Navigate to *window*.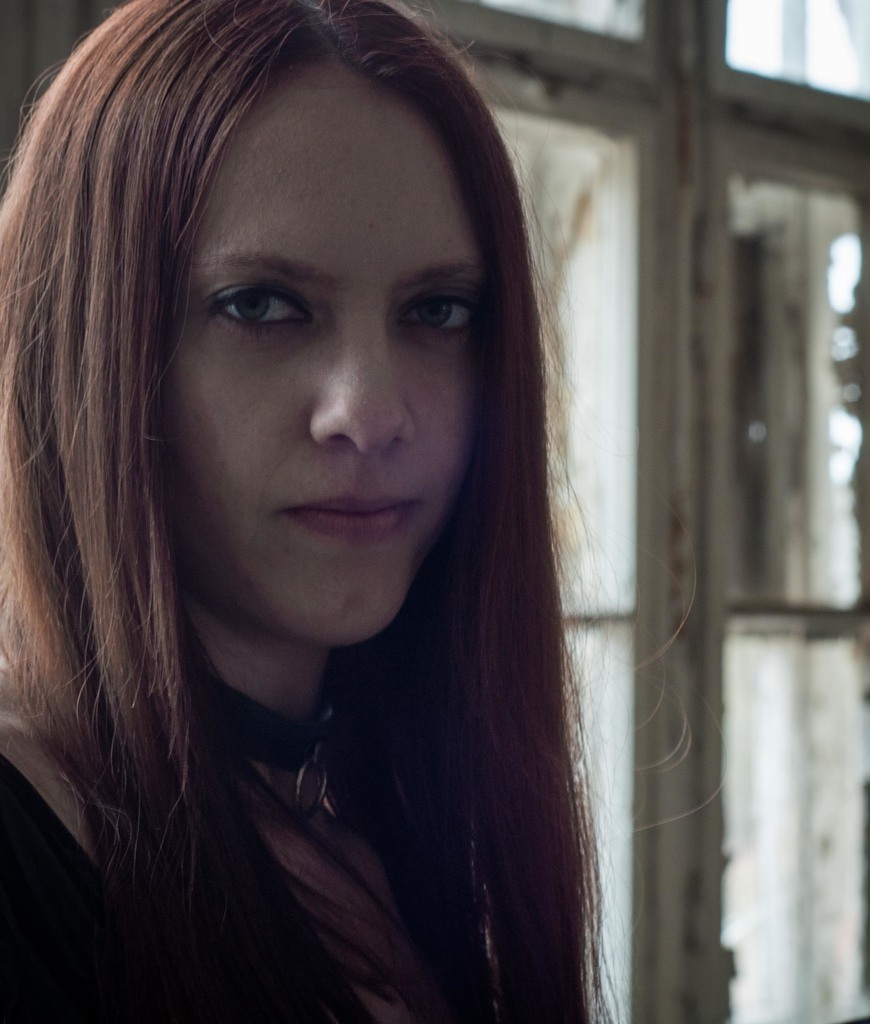
Navigation target: Rect(414, 0, 869, 1023).
